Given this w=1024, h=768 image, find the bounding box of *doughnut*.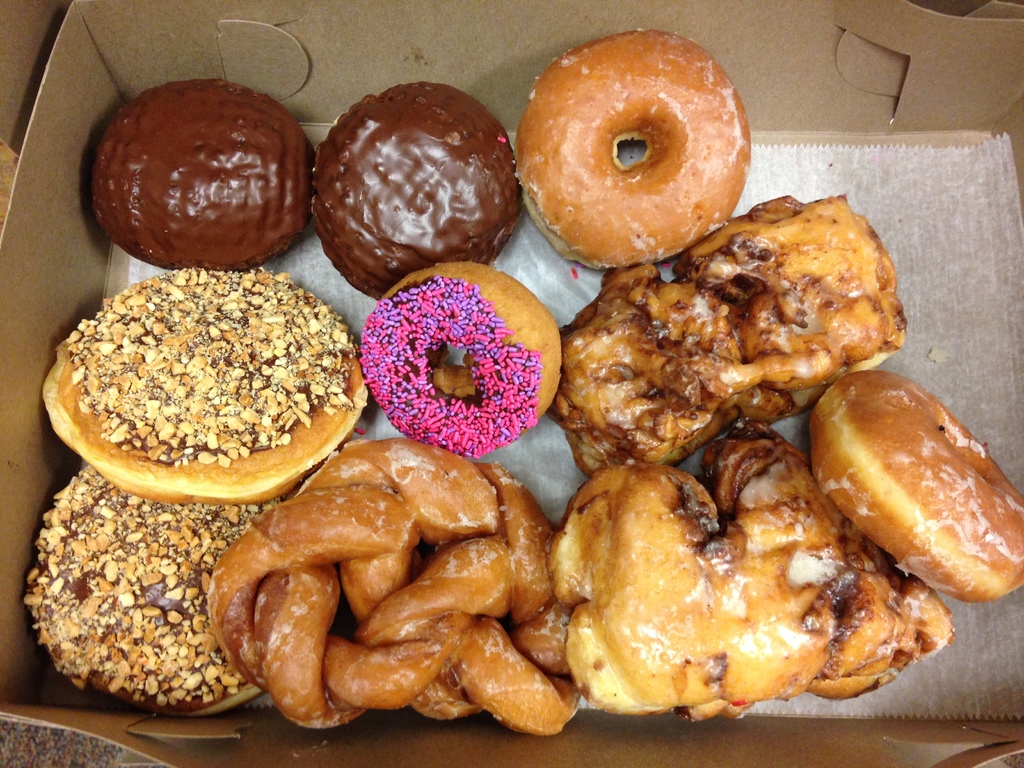
515 28 751 275.
